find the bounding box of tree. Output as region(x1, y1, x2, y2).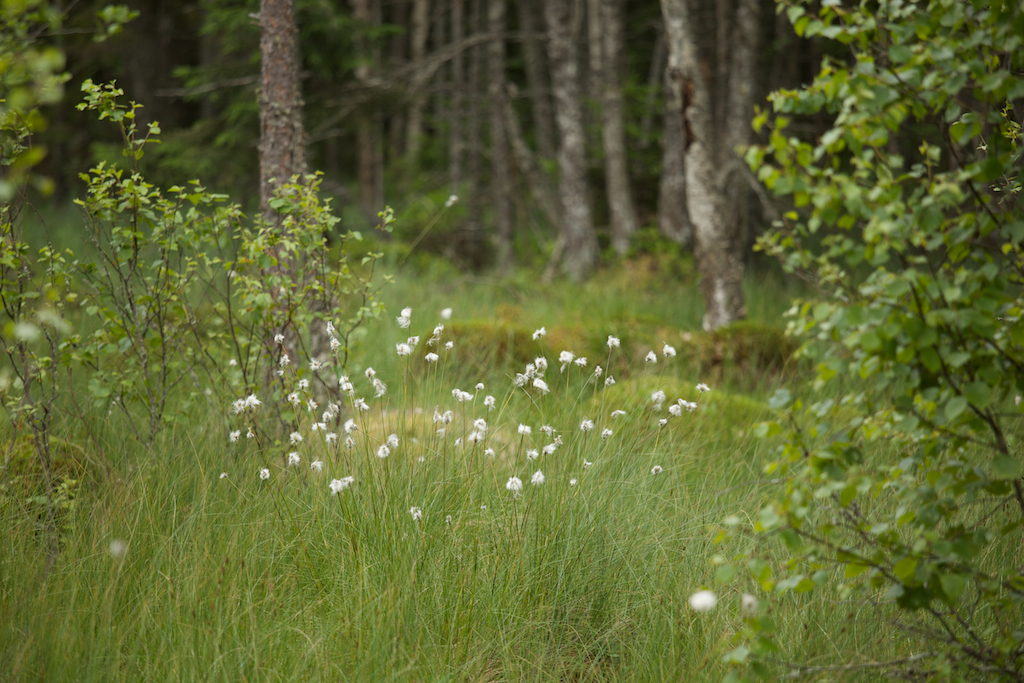
region(472, 0, 532, 306).
